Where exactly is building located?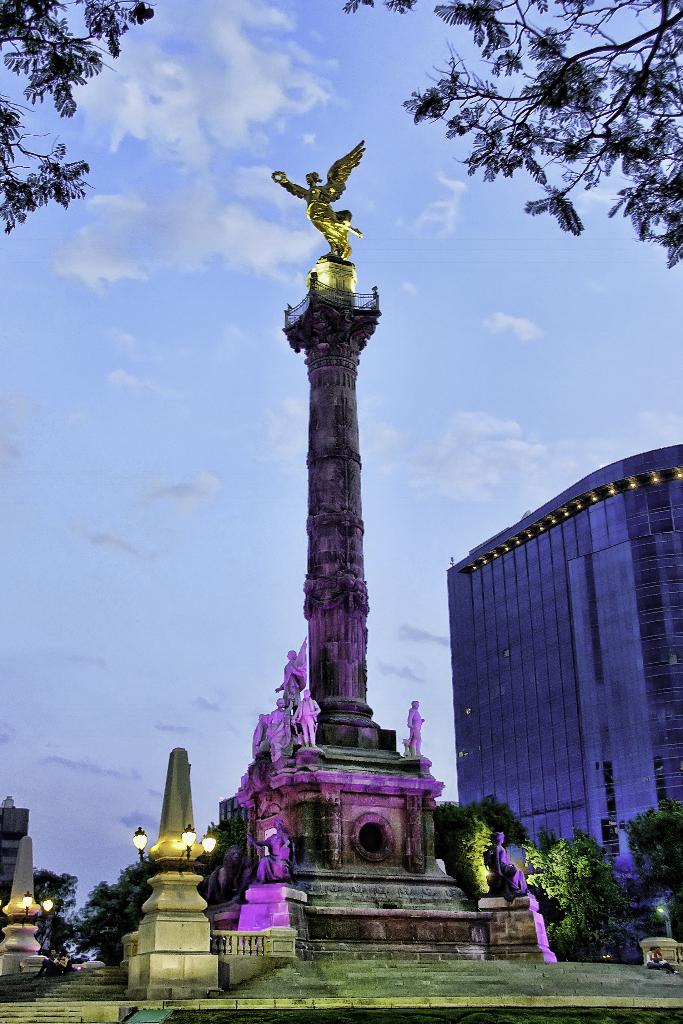
Its bounding box is bbox=[220, 793, 252, 822].
